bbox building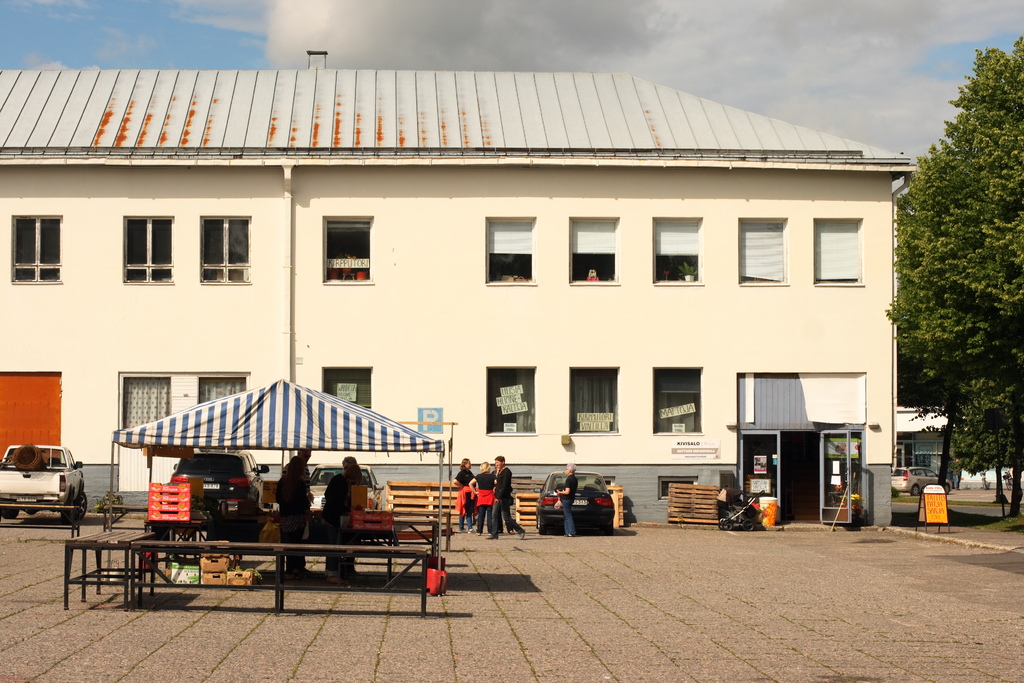
(0, 50, 919, 527)
